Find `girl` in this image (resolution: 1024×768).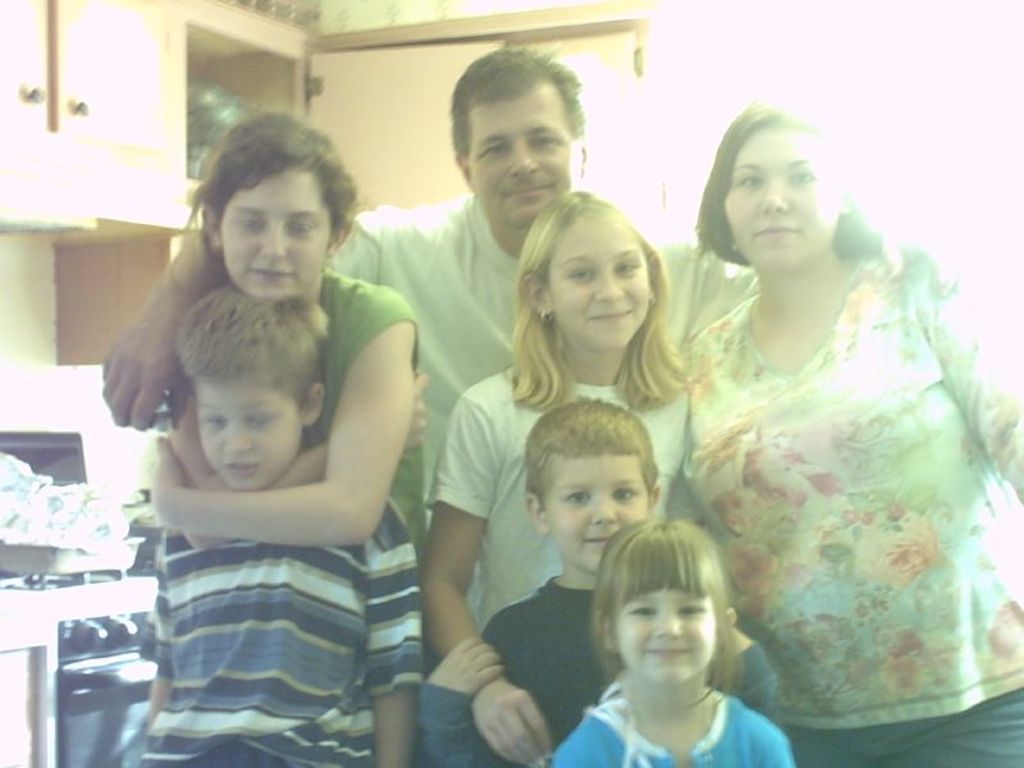
[684, 102, 1023, 767].
